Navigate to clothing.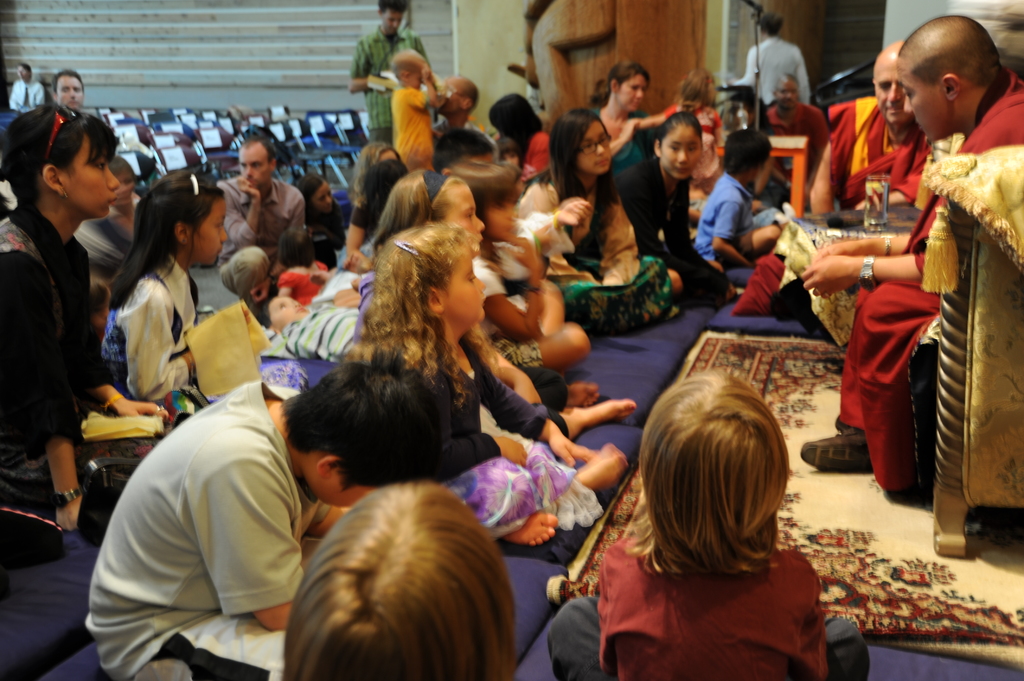
Navigation target: (x1=72, y1=344, x2=325, y2=663).
